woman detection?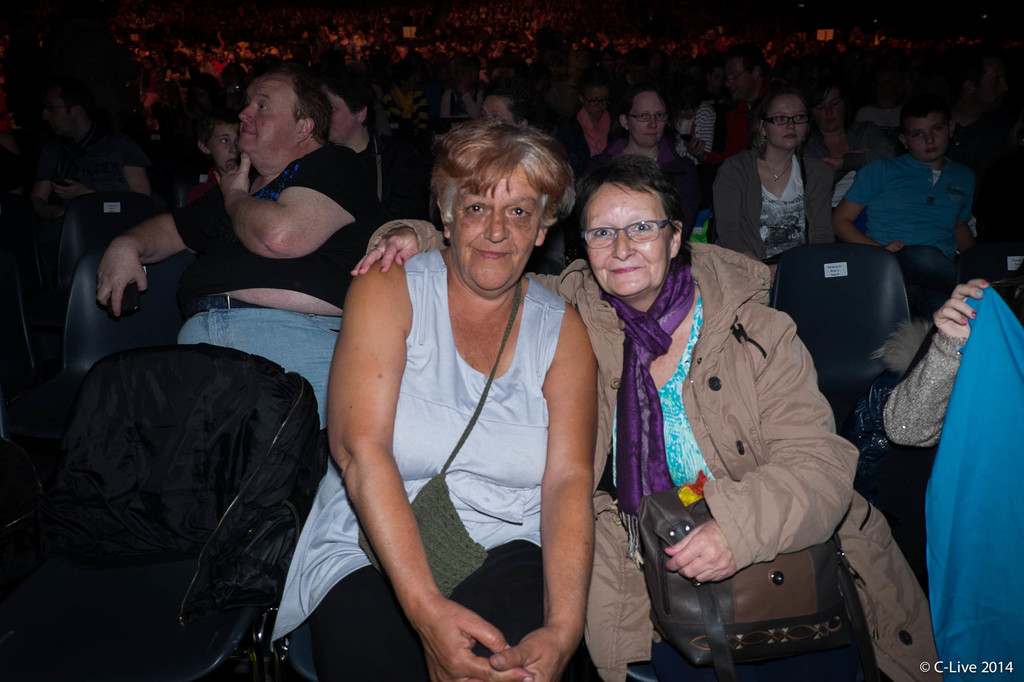
box=[721, 86, 852, 273]
